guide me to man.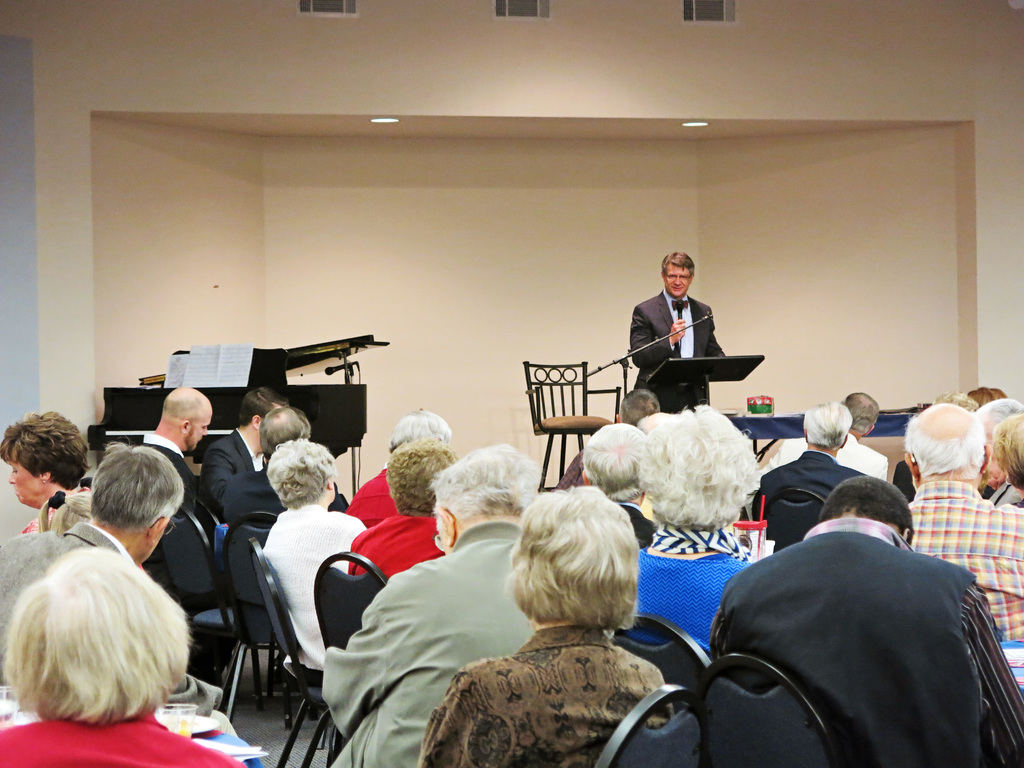
Guidance: select_region(578, 423, 665, 547).
